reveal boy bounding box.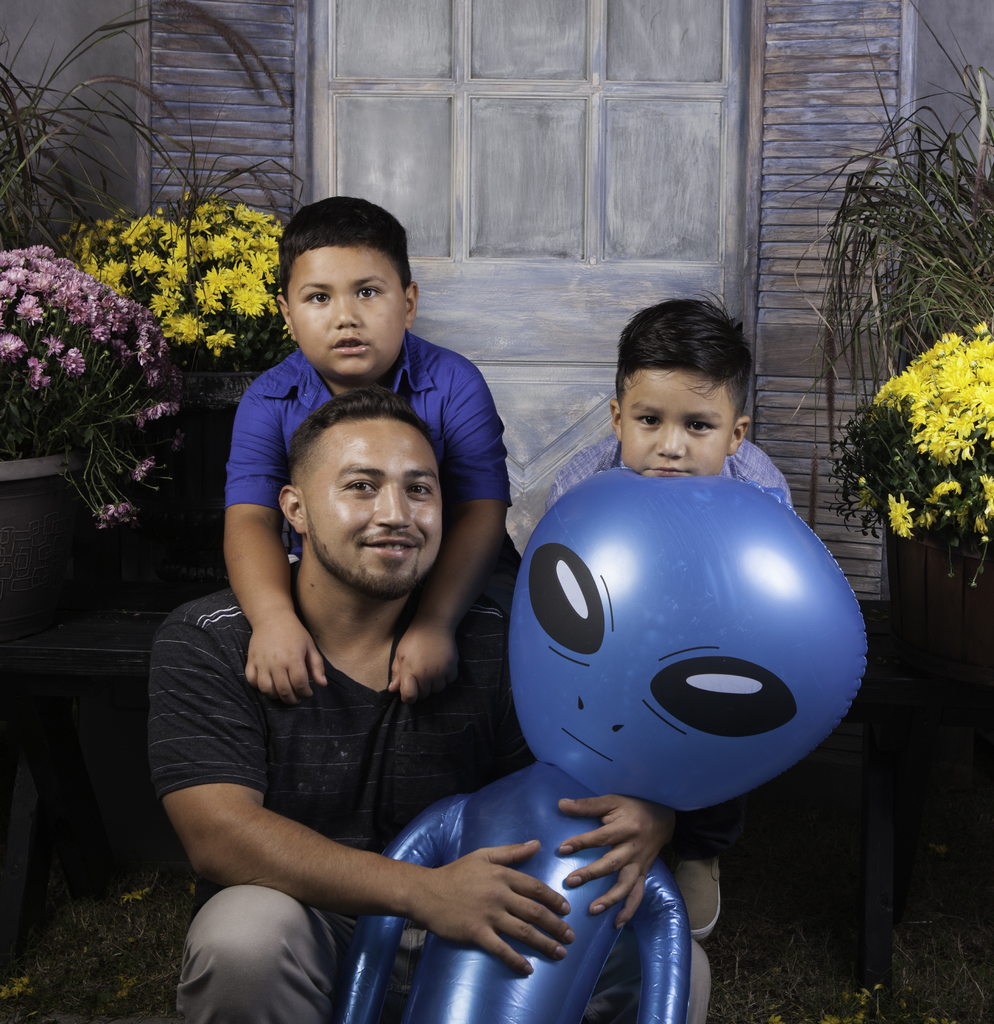
Revealed: <bbox>208, 190, 535, 707</bbox>.
